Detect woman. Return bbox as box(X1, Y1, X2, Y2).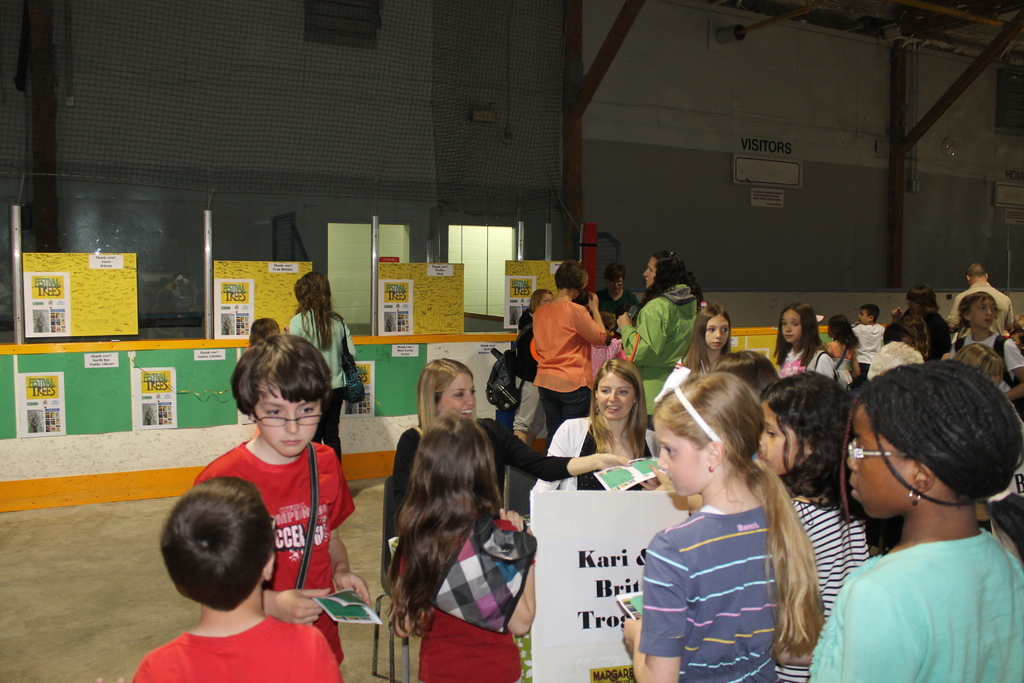
box(529, 262, 604, 450).
